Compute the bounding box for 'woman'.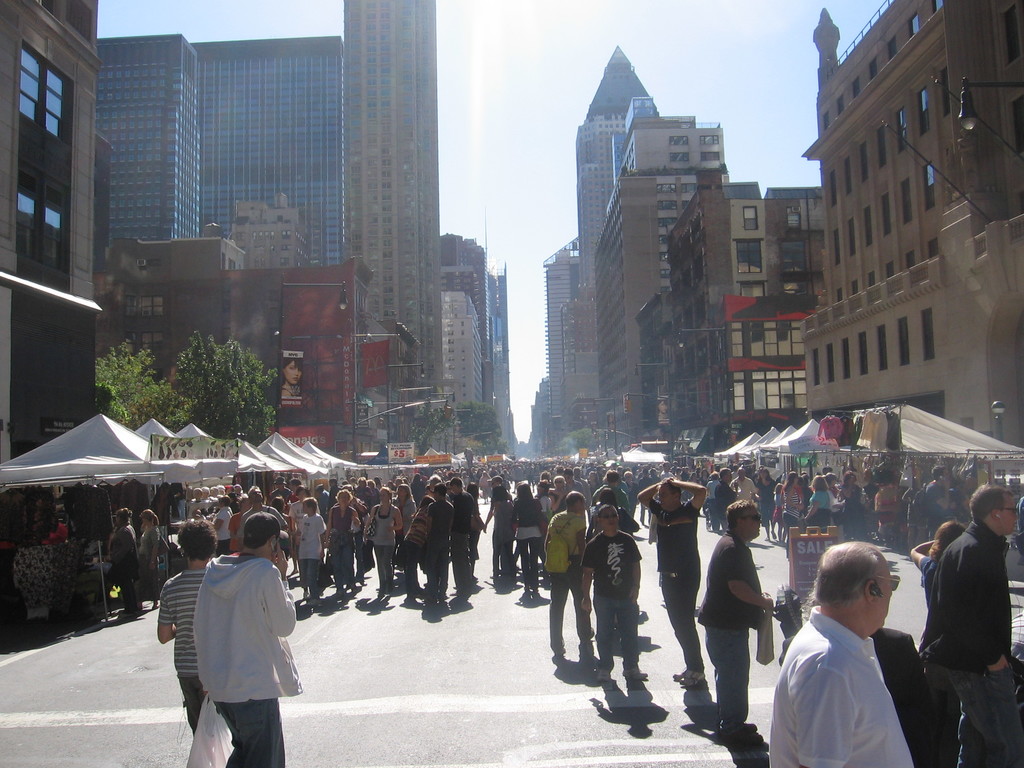
box(139, 507, 165, 600).
